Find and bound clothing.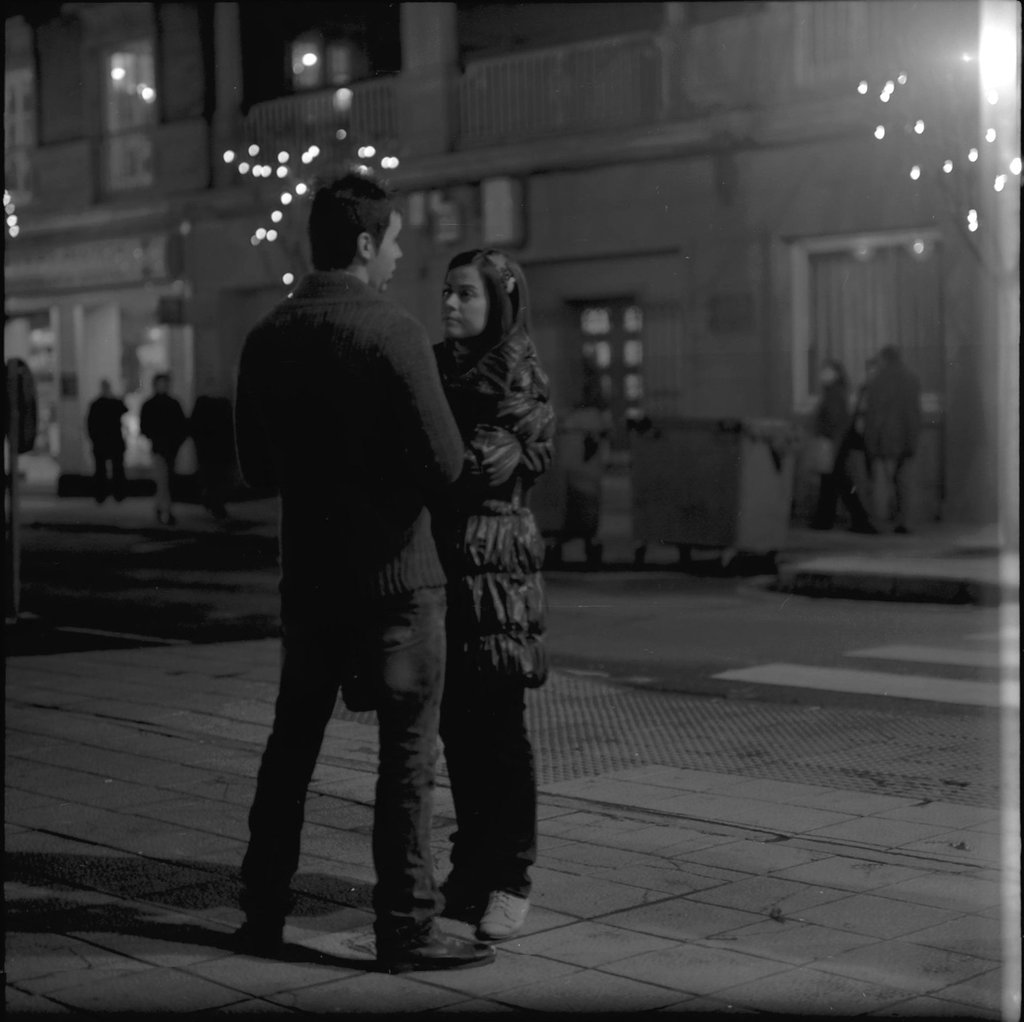
Bound: x1=138, y1=394, x2=187, y2=512.
